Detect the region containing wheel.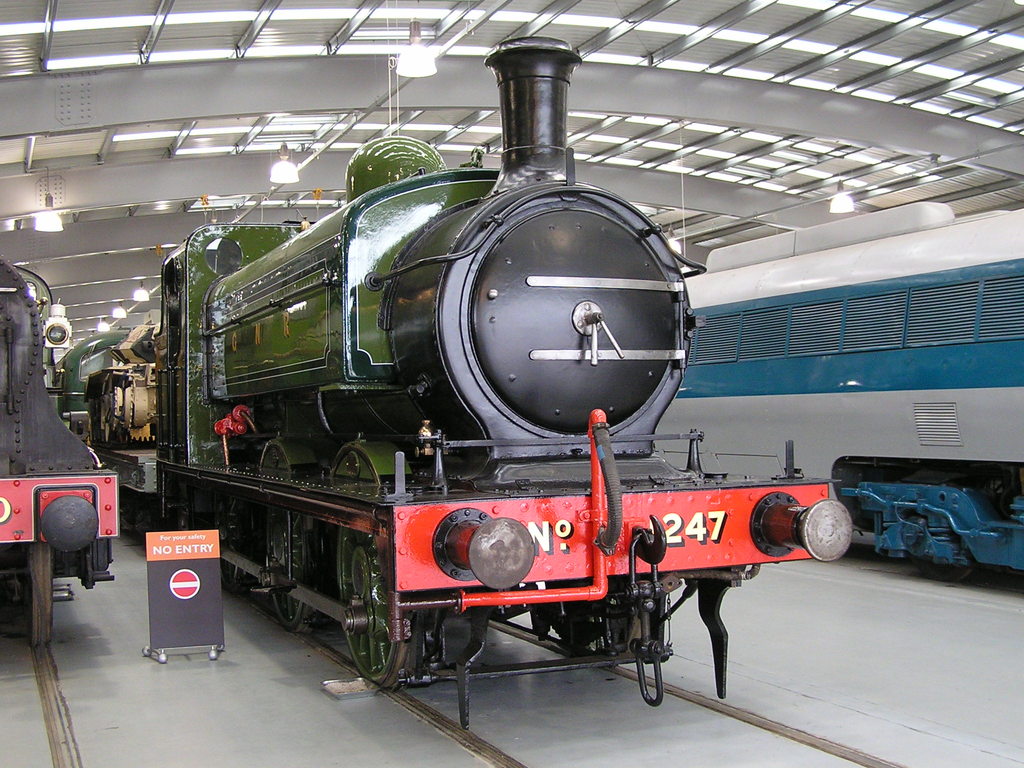
(264, 516, 328, 632).
